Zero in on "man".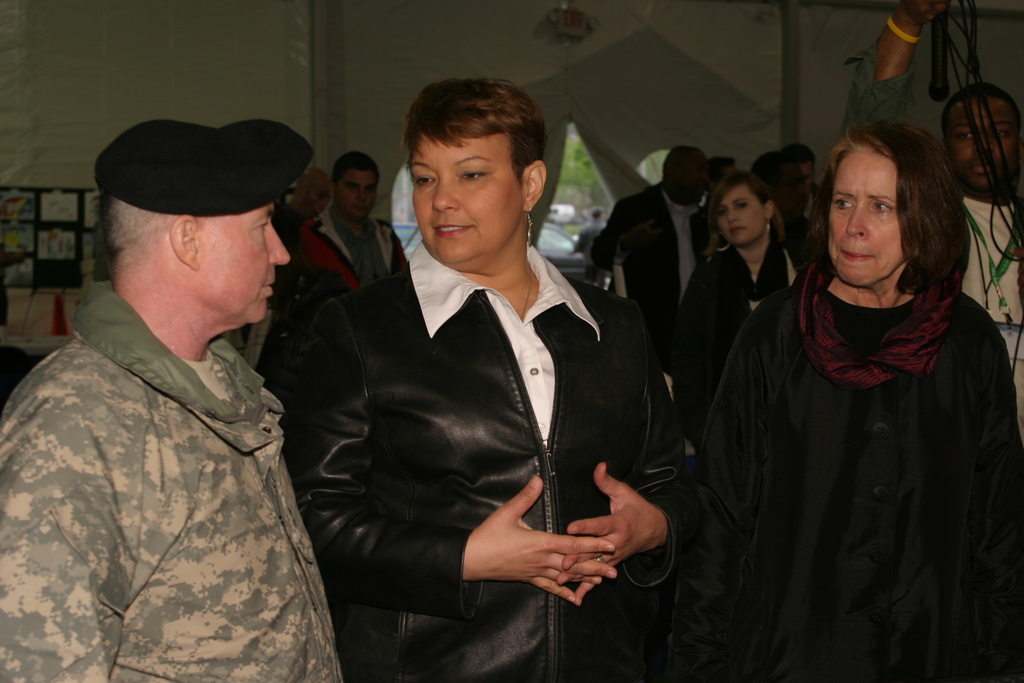
Zeroed in: <region>576, 208, 609, 279</region>.
